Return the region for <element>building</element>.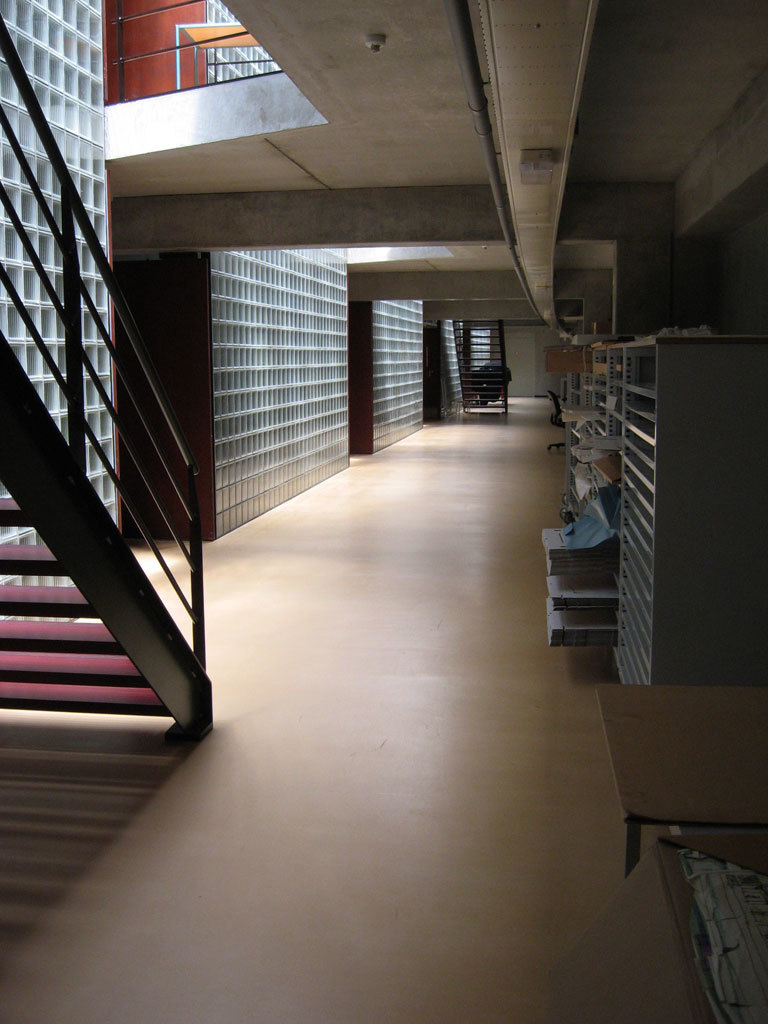
bbox=[0, 0, 767, 1023].
